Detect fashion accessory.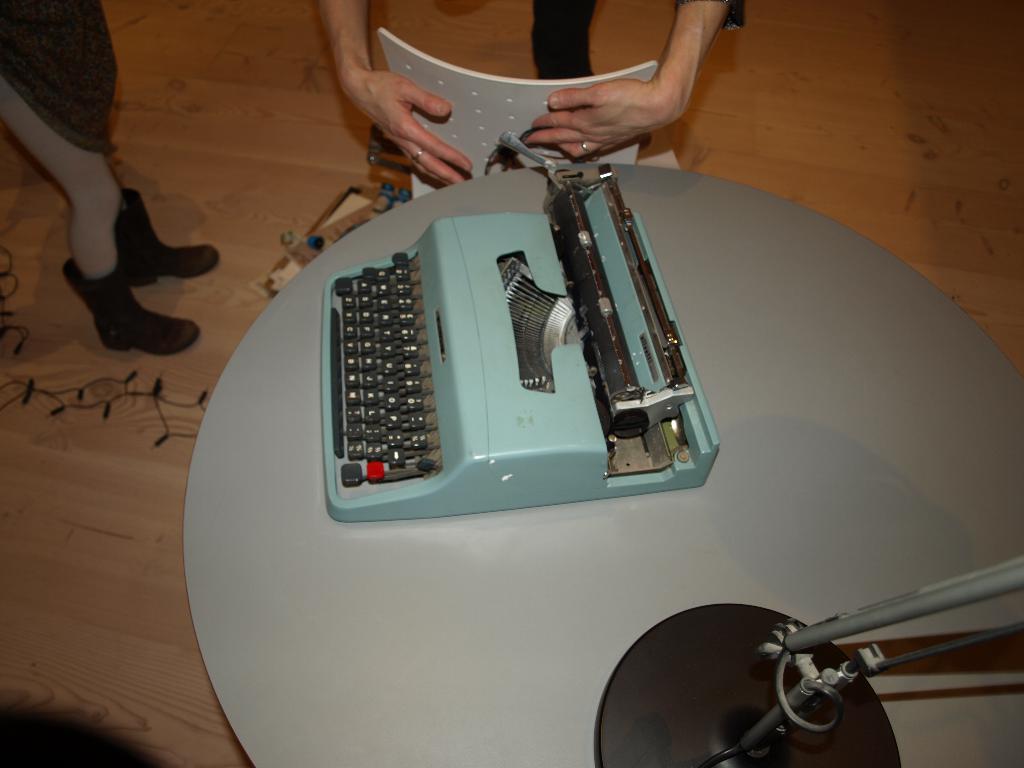
Detected at <box>580,140,591,157</box>.
